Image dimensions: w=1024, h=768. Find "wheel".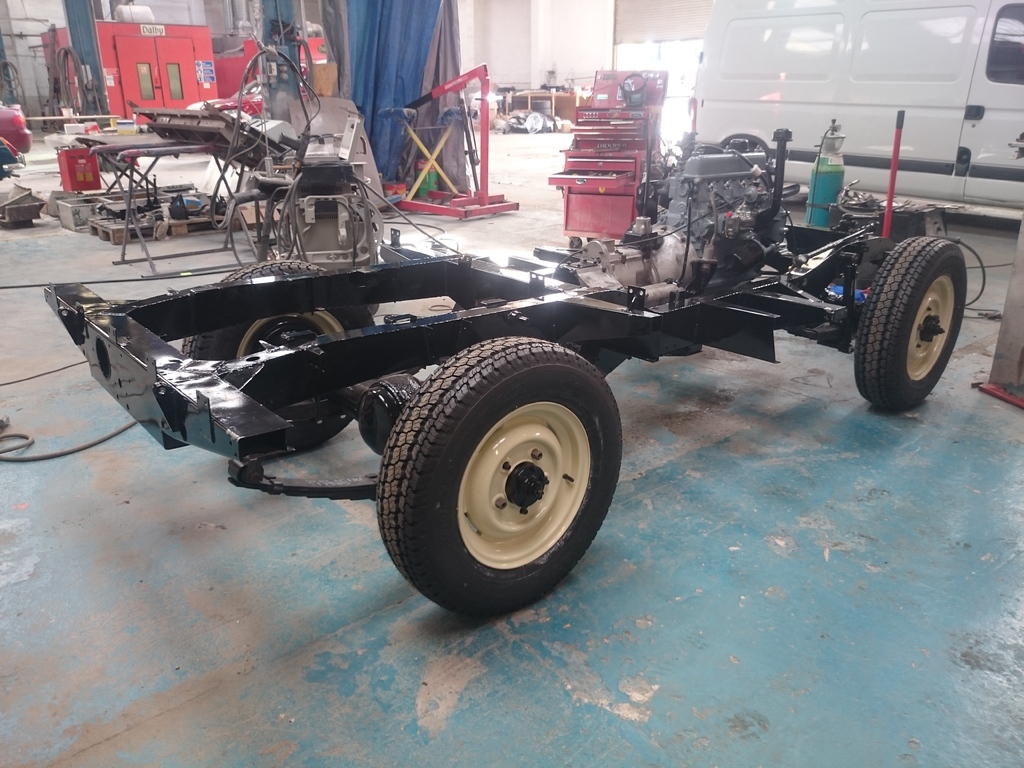
box=[586, 237, 597, 244].
